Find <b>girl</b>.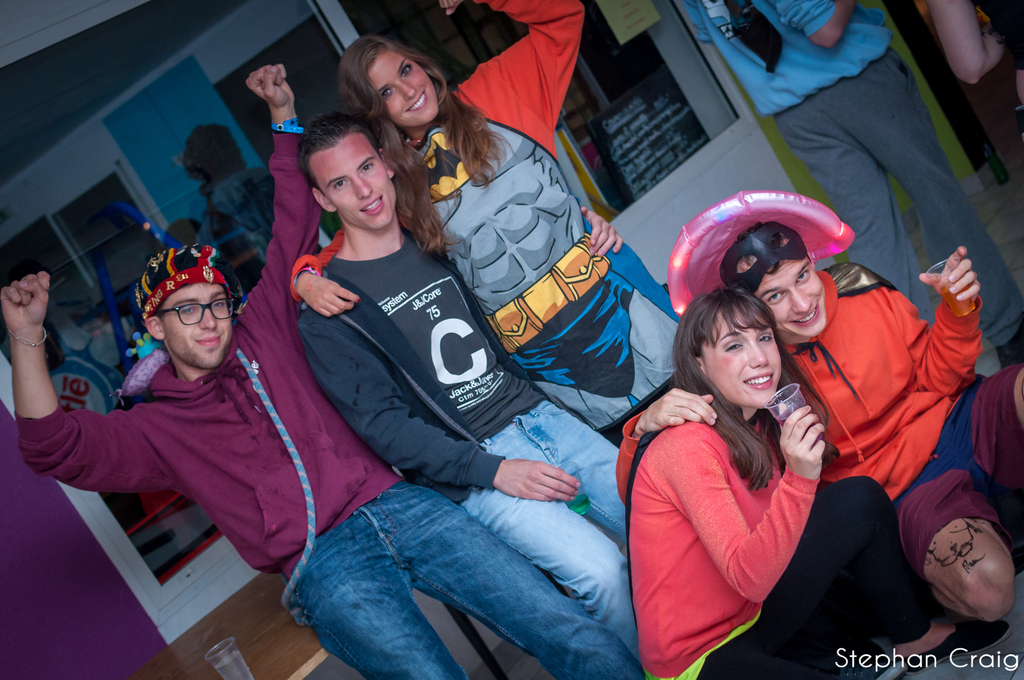
Rect(294, 0, 682, 457).
